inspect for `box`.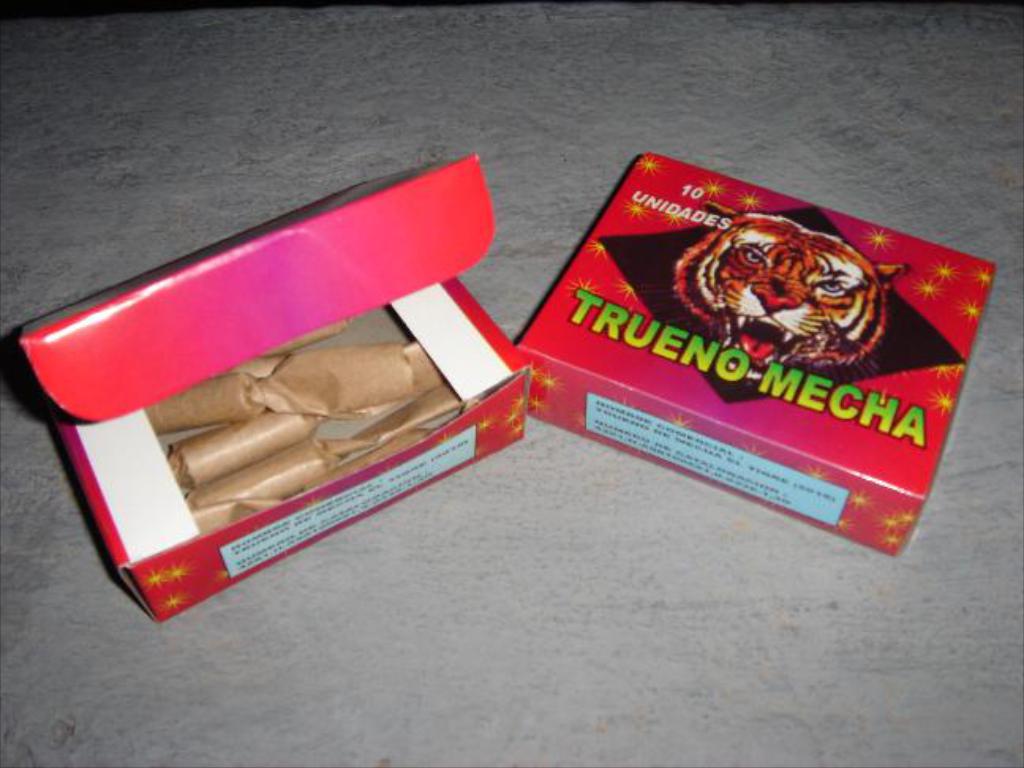
Inspection: [6, 185, 591, 594].
